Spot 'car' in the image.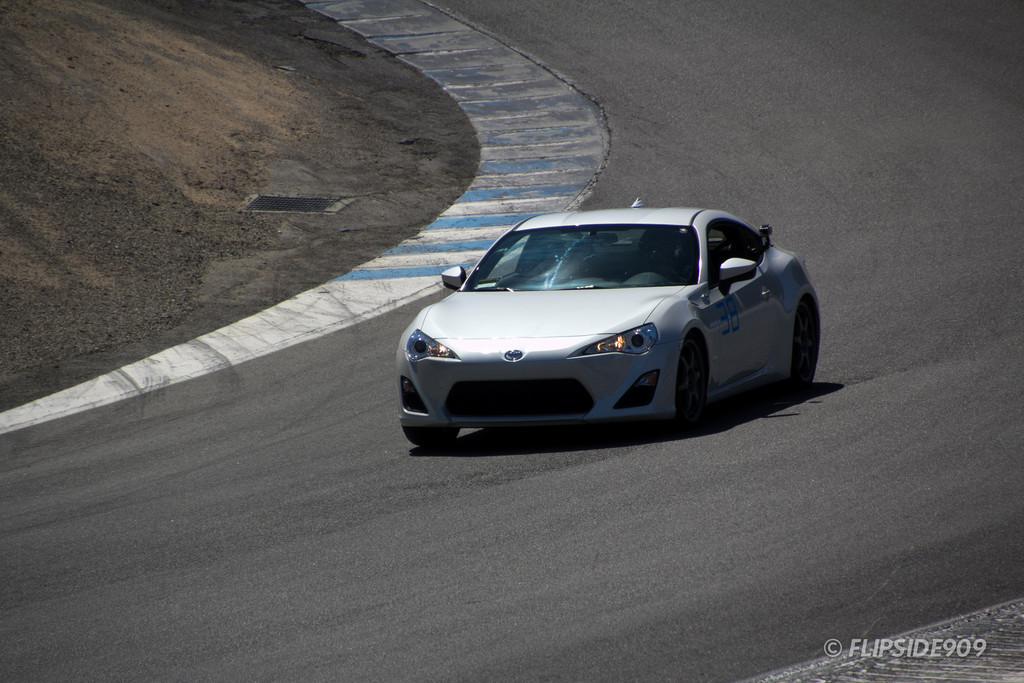
'car' found at x1=396, y1=197, x2=819, y2=454.
